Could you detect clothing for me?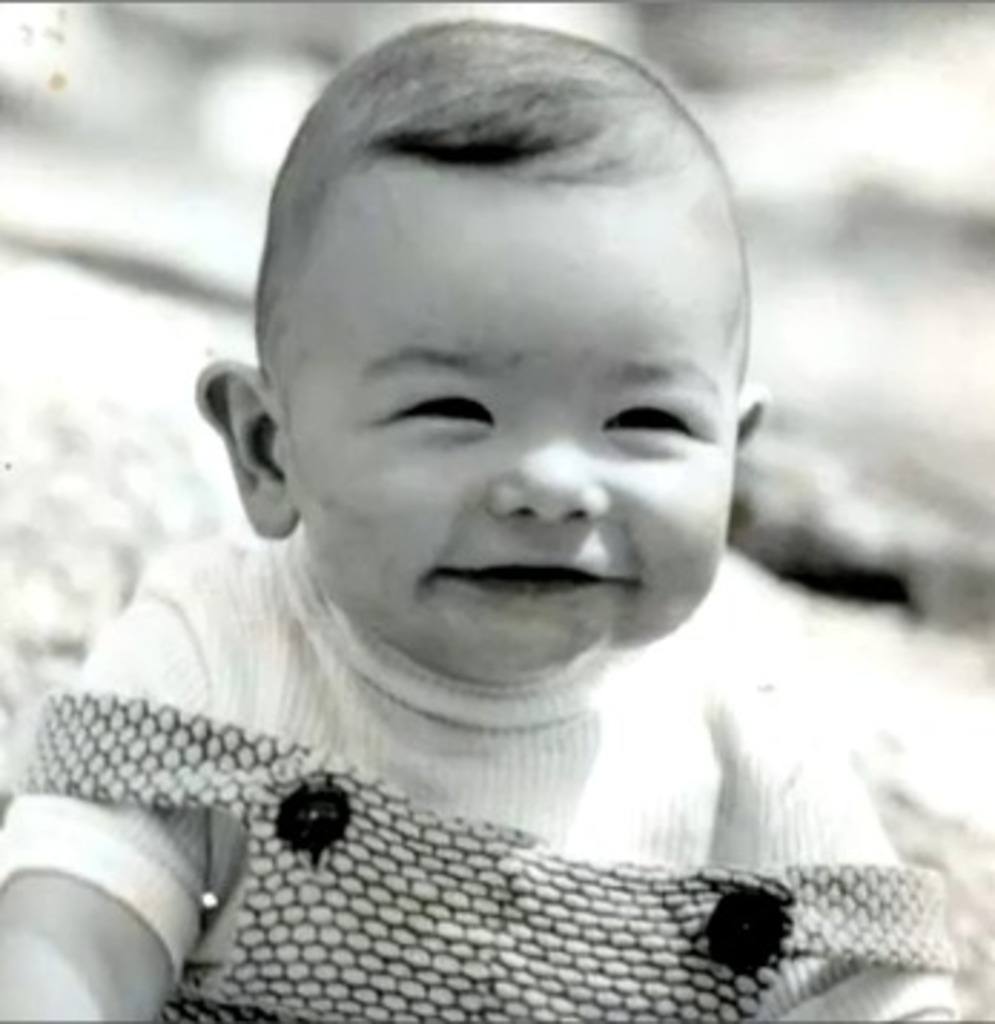
Detection result: crop(0, 591, 935, 998).
